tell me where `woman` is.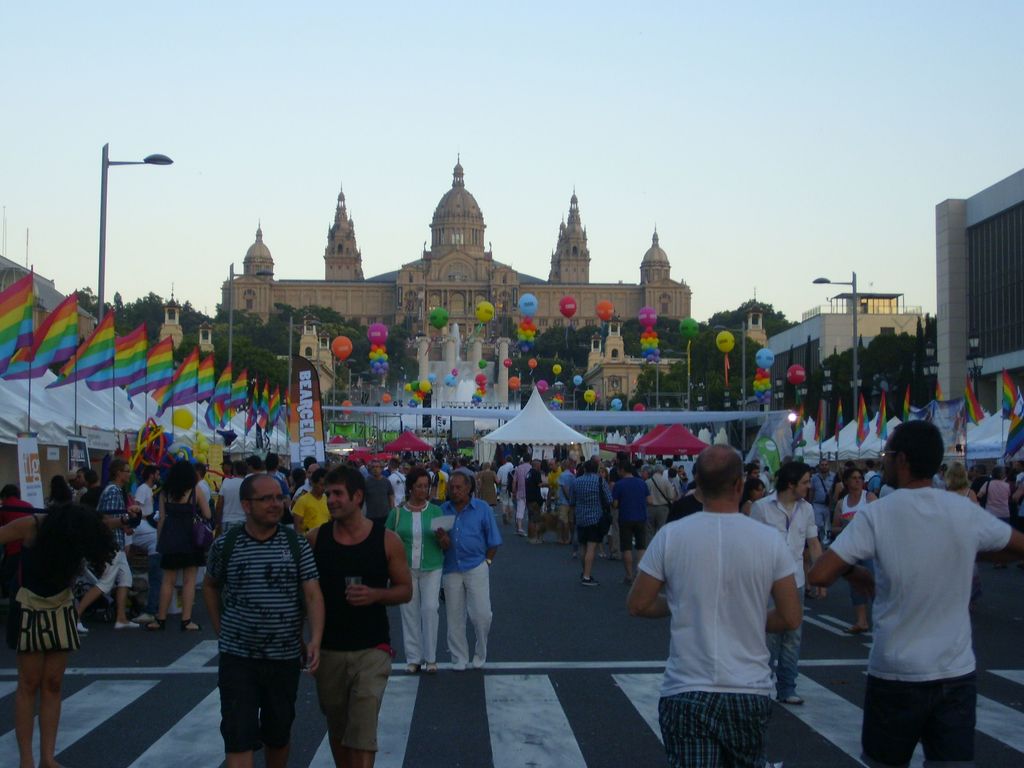
`woman` is at [x1=595, y1=465, x2=616, y2=559].
